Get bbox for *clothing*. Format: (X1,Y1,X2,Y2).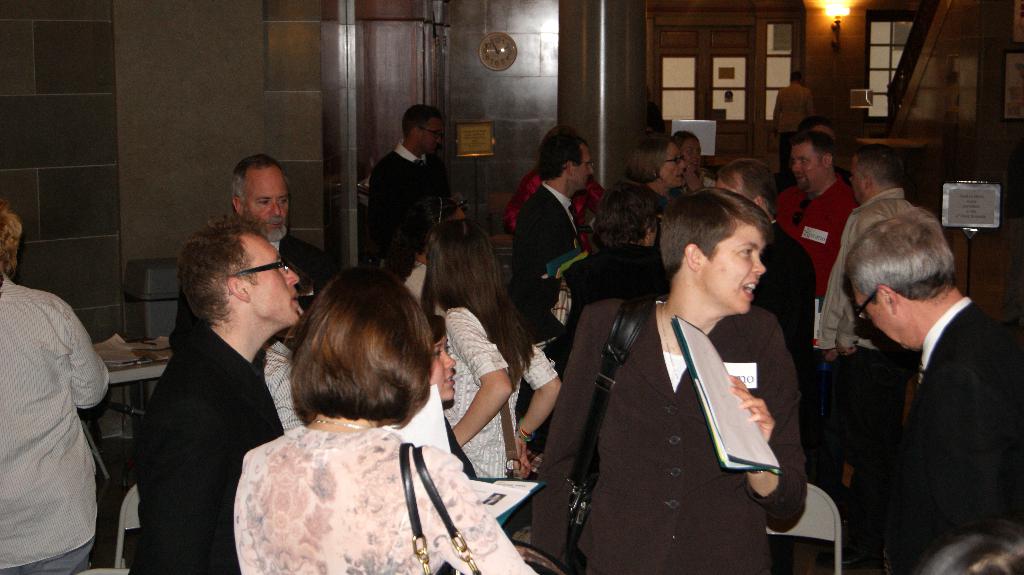
(367,137,447,258).
